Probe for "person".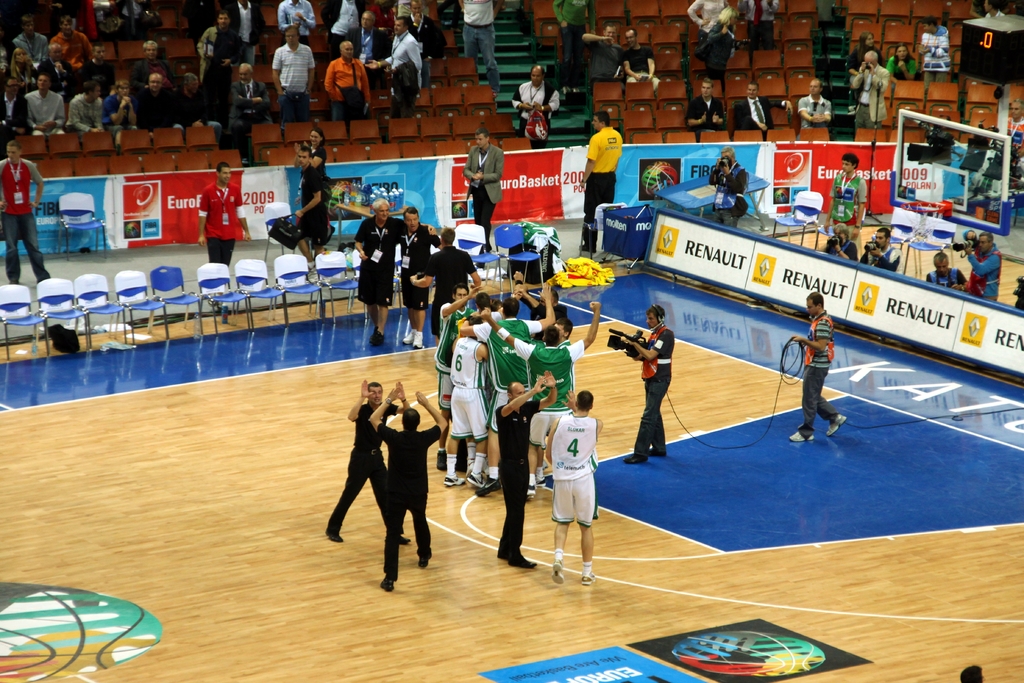
Probe result: left=734, top=79, right=794, bottom=143.
